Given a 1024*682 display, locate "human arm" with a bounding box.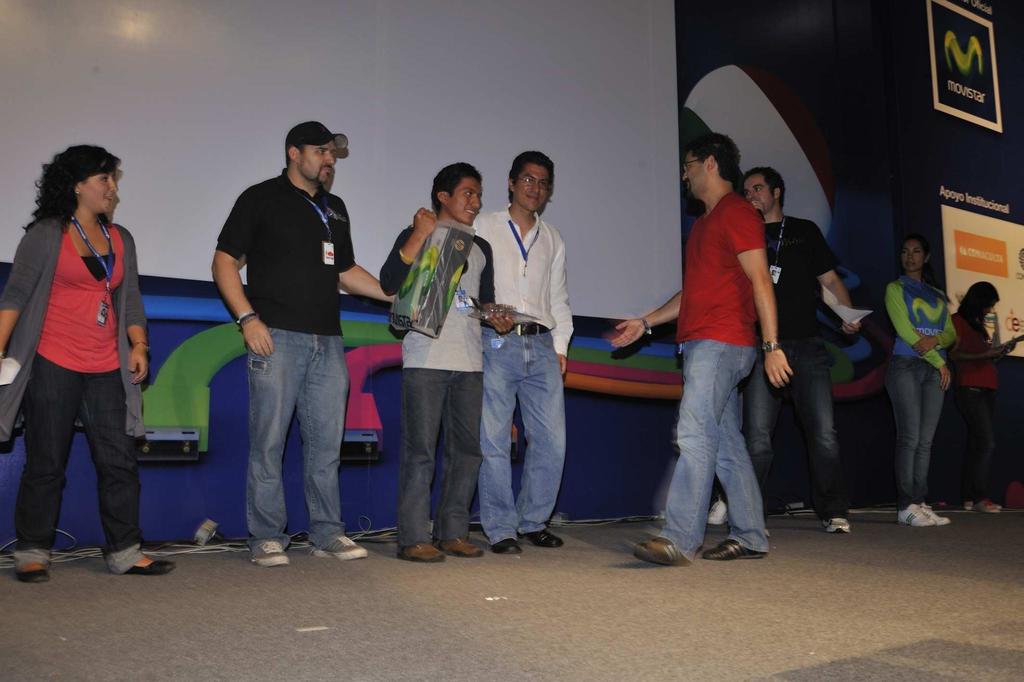
Located: [908,310,963,354].
